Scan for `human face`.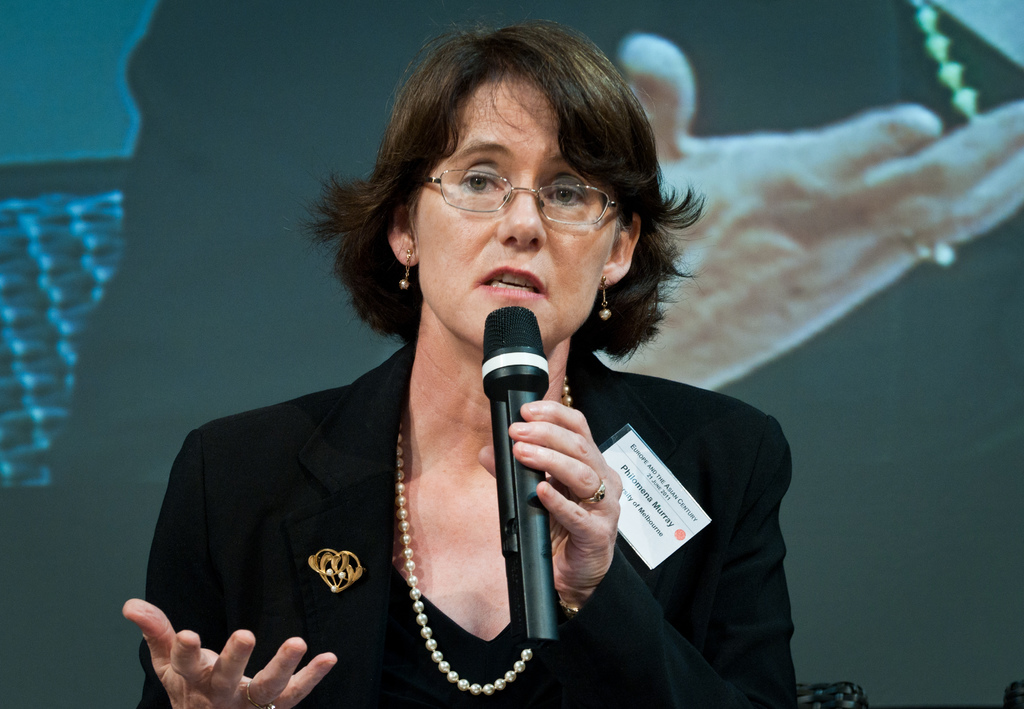
Scan result: (left=414, top=80, right=615, bottom=345).
